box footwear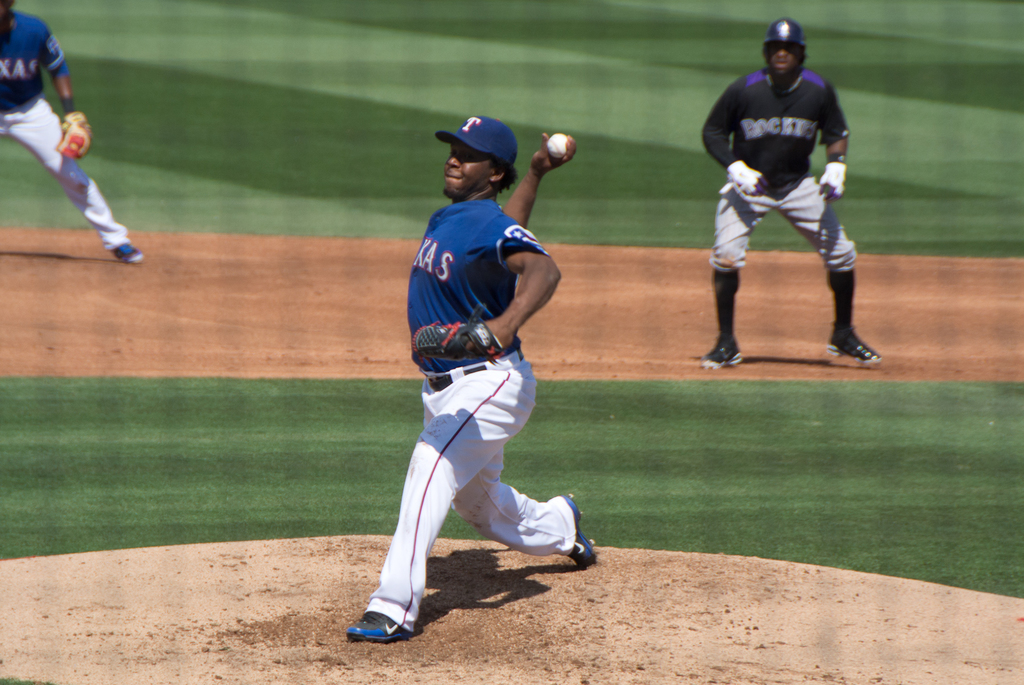
[x1=557, y1=492, x2=597, y2=575]
